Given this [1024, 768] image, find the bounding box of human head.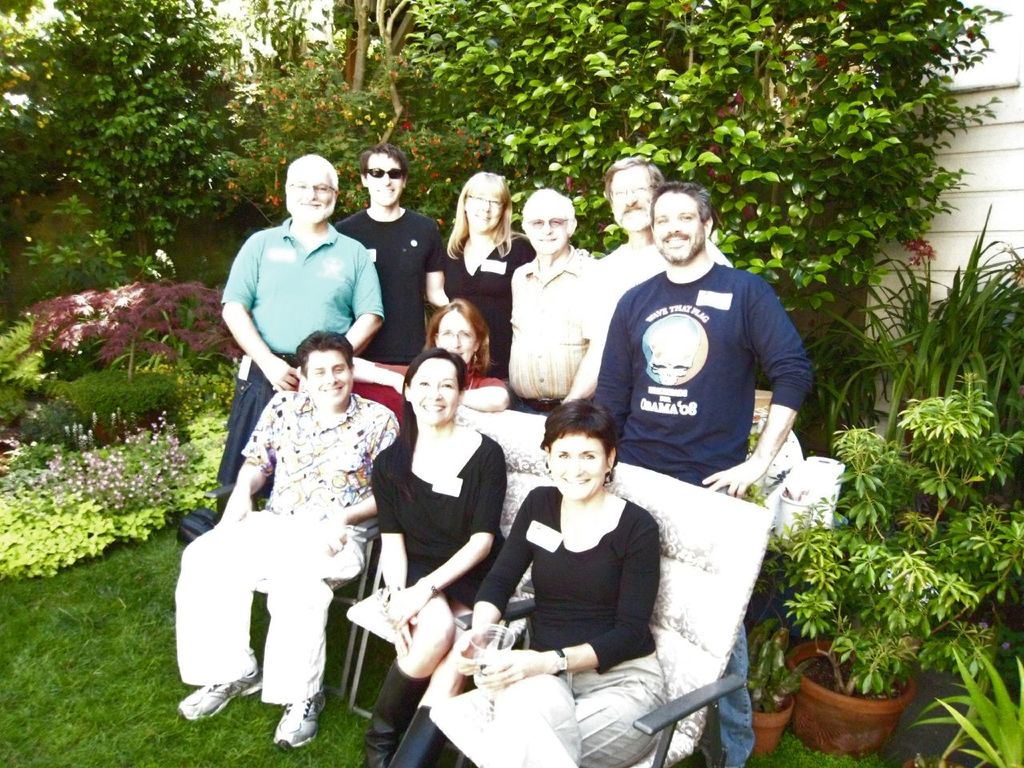
{"x1": 649, "y1": 182, "x2": 714, "y2": 262}.
